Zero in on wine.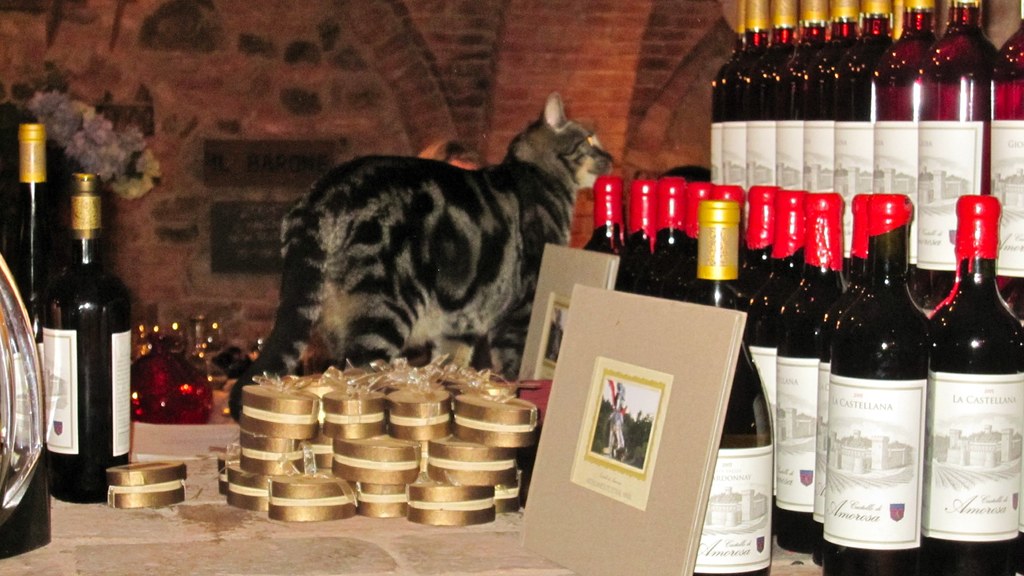
Zeroed in: box(0, 120, 51, 558).
